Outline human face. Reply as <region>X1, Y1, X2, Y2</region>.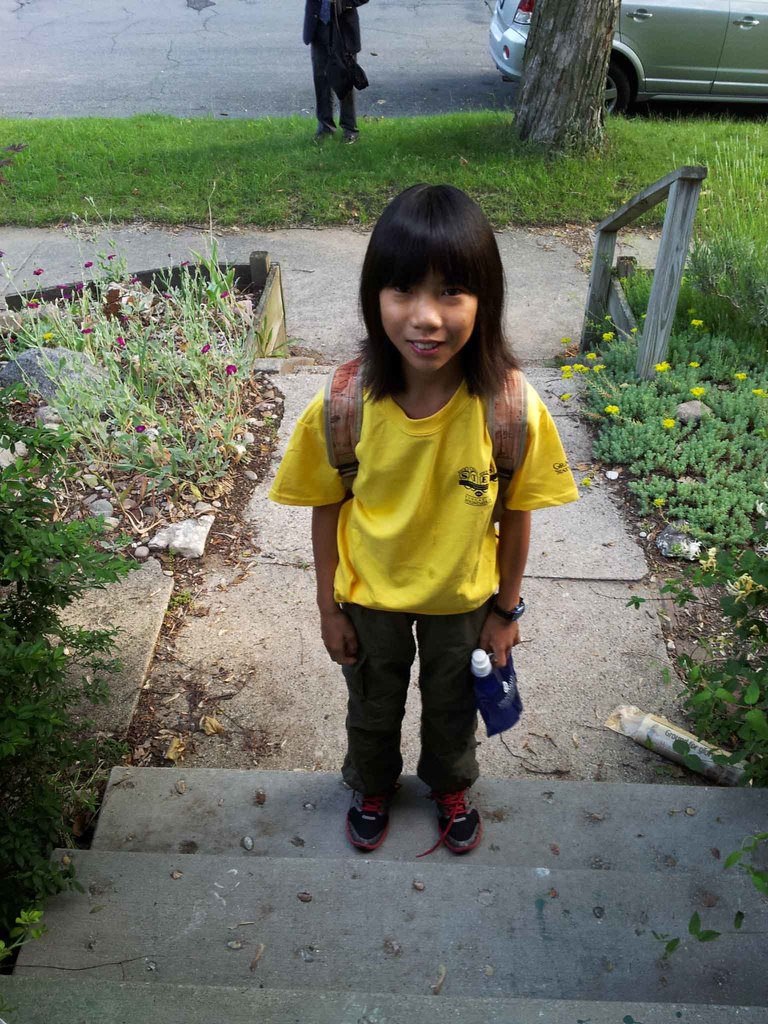
<region>369, 257, 492, 383</region>.
